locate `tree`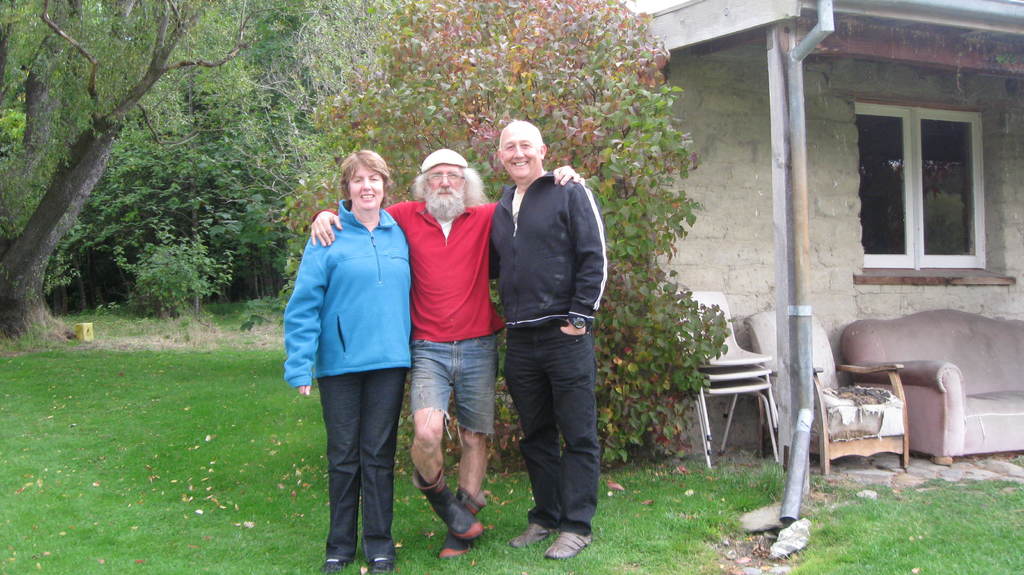
Rect(0, 0, 271, 343)
